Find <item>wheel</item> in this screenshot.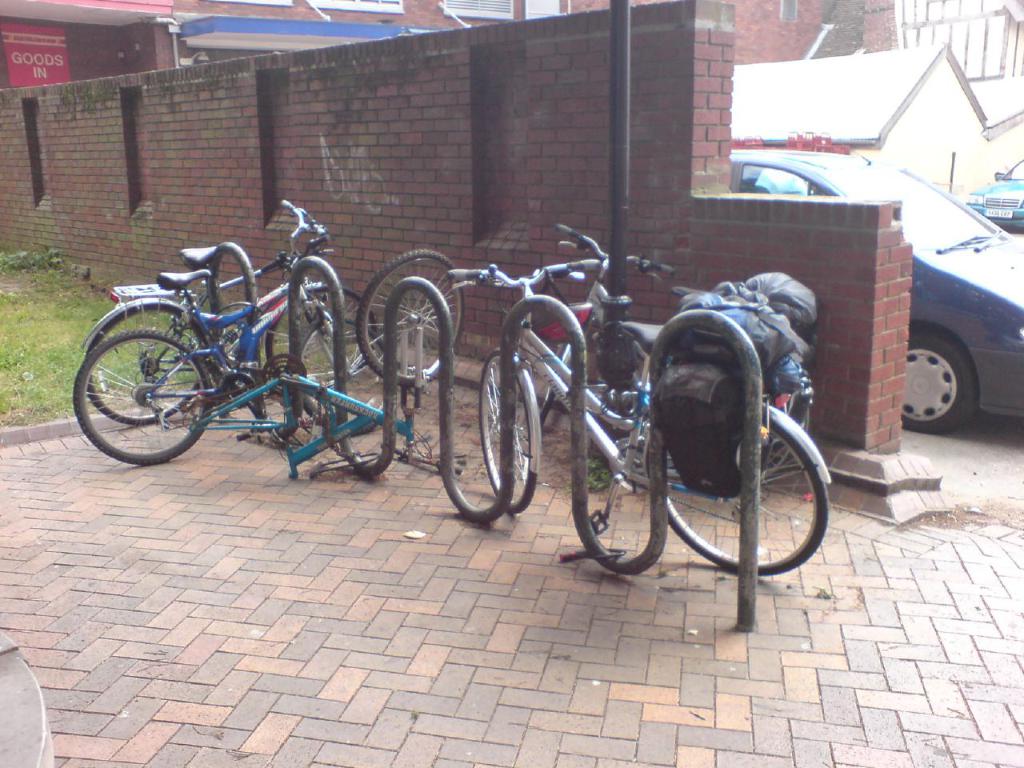
The bounding box for <item>wheel</item> is pyautogui.locateOnScreen(93, 294, 210, 415).
